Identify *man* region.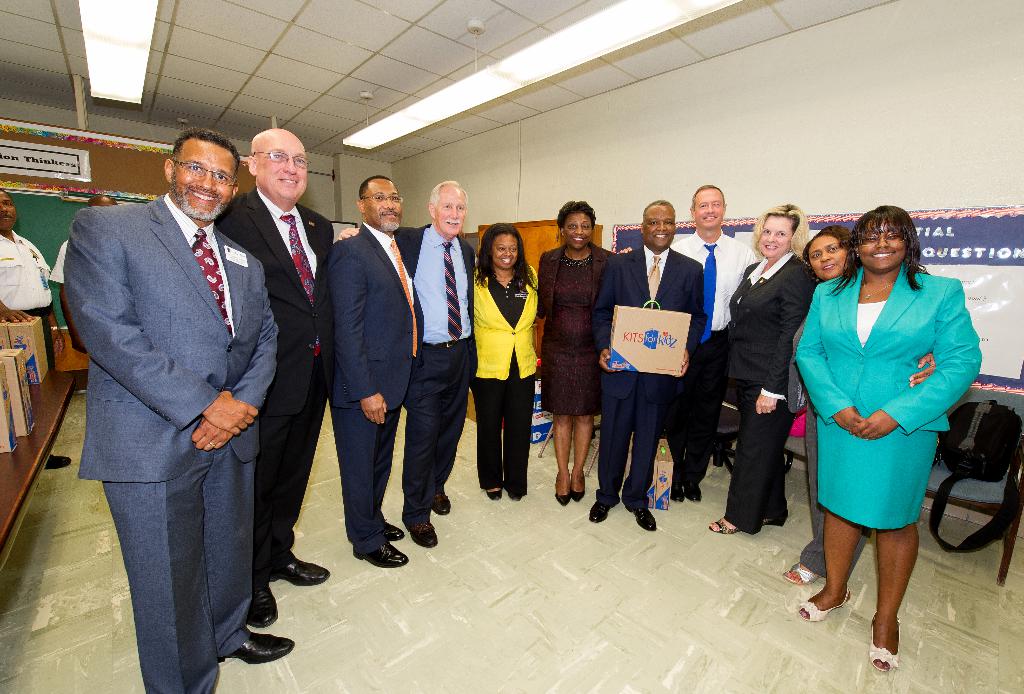
Region: left=335, top=175, right=410, bottom=574.
